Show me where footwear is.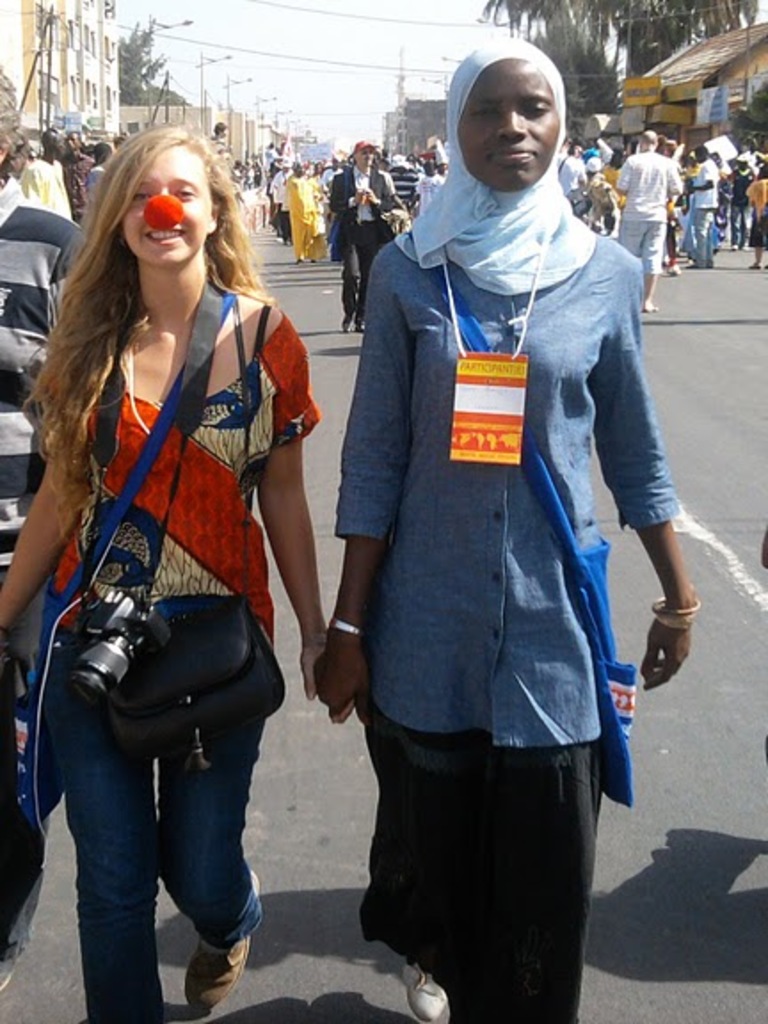
footwear is at bbox(343, 313, 347, 334).
